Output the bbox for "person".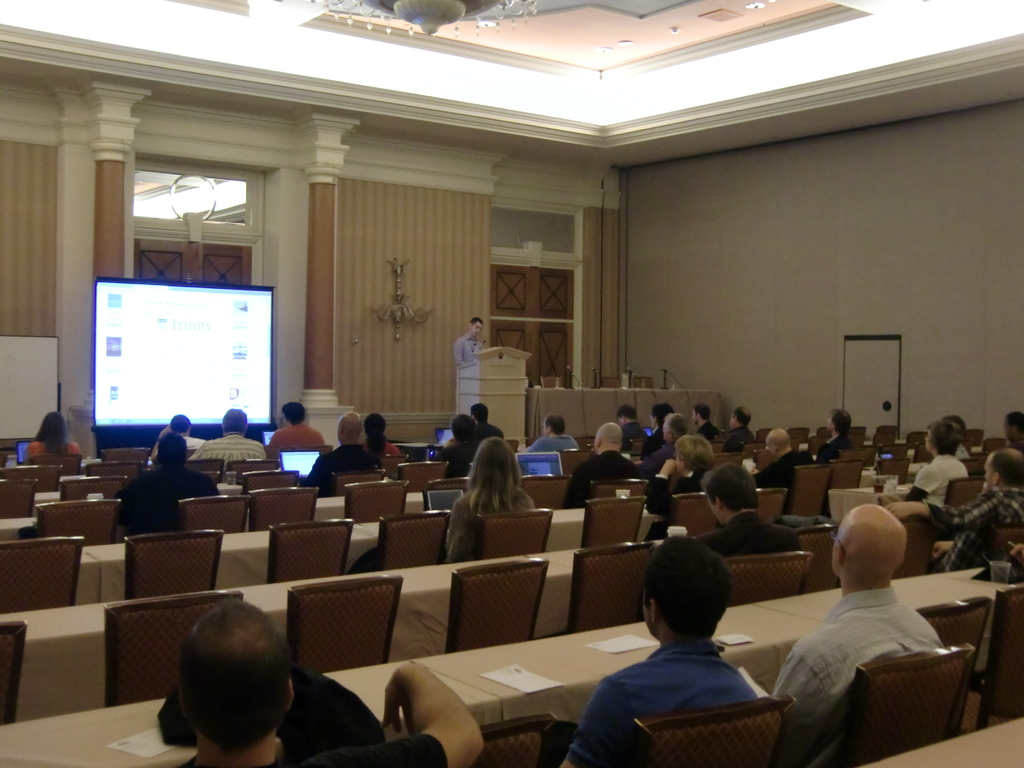
(x1=569, y1=543, x2=769, y2=767).
